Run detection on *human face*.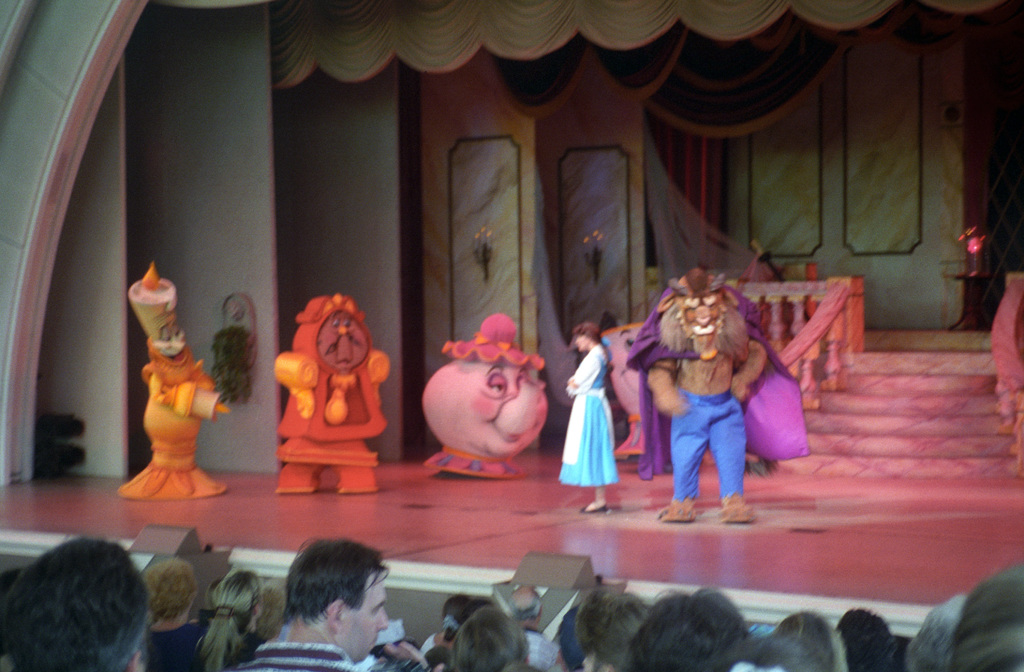
Result: [left=573, top=334, right=586, bottom=353].
